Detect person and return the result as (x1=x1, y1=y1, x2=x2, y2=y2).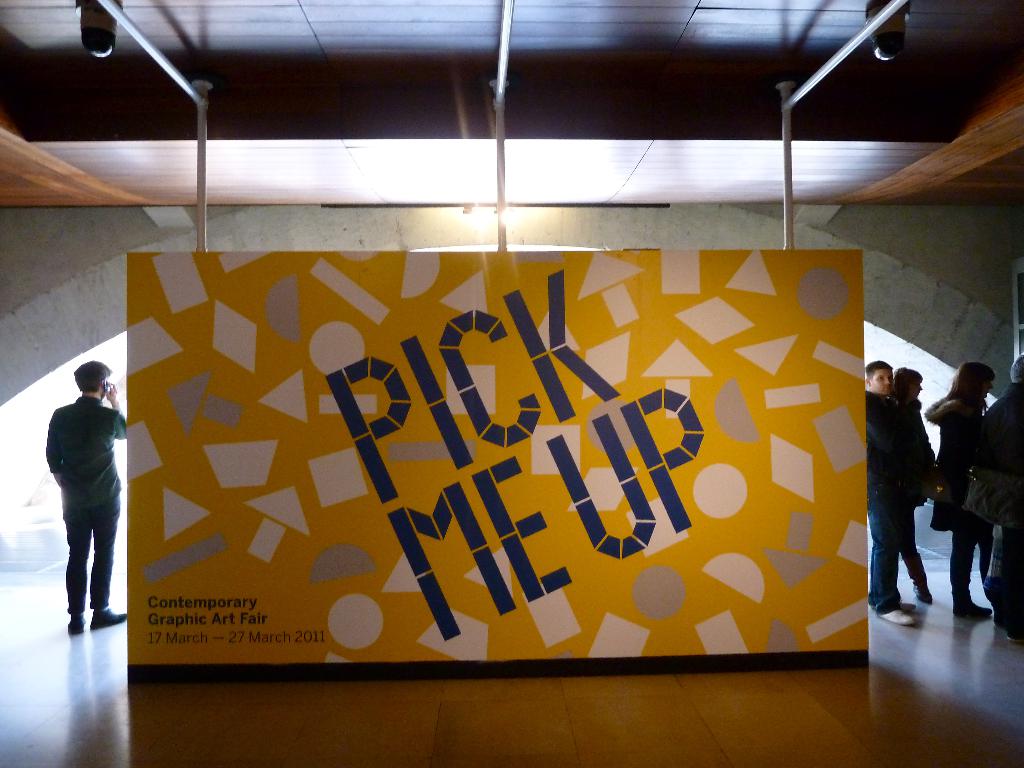
(x1=42, y1=359, x2=131, y2=637).
